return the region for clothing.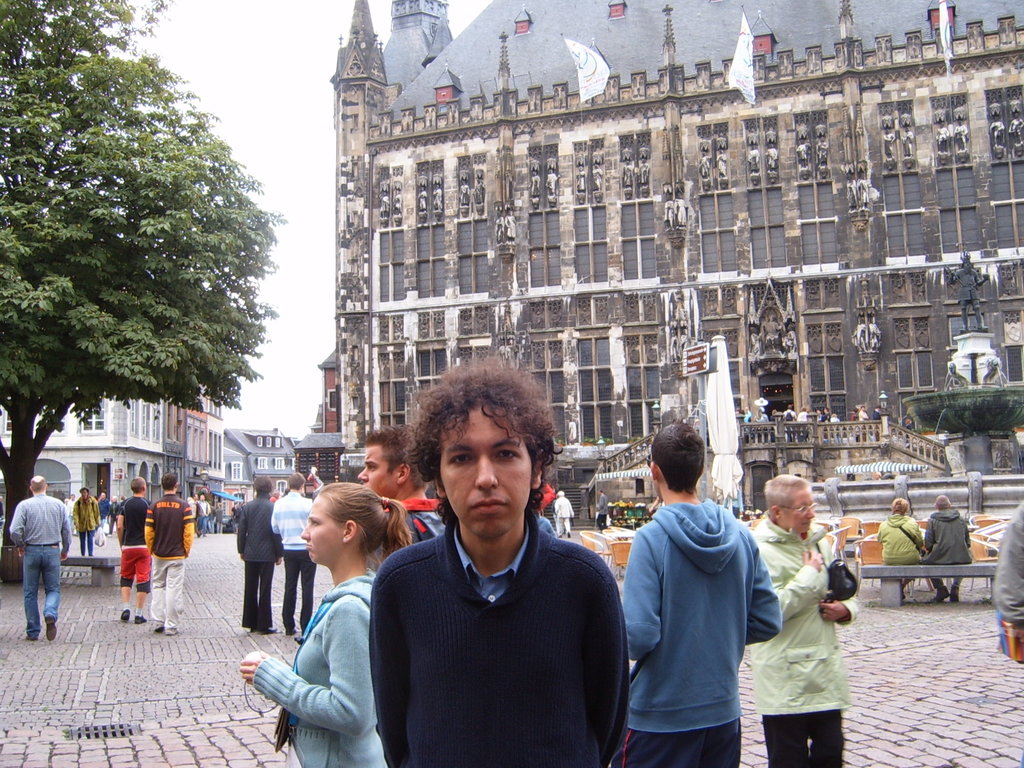
556 496 571 536.
